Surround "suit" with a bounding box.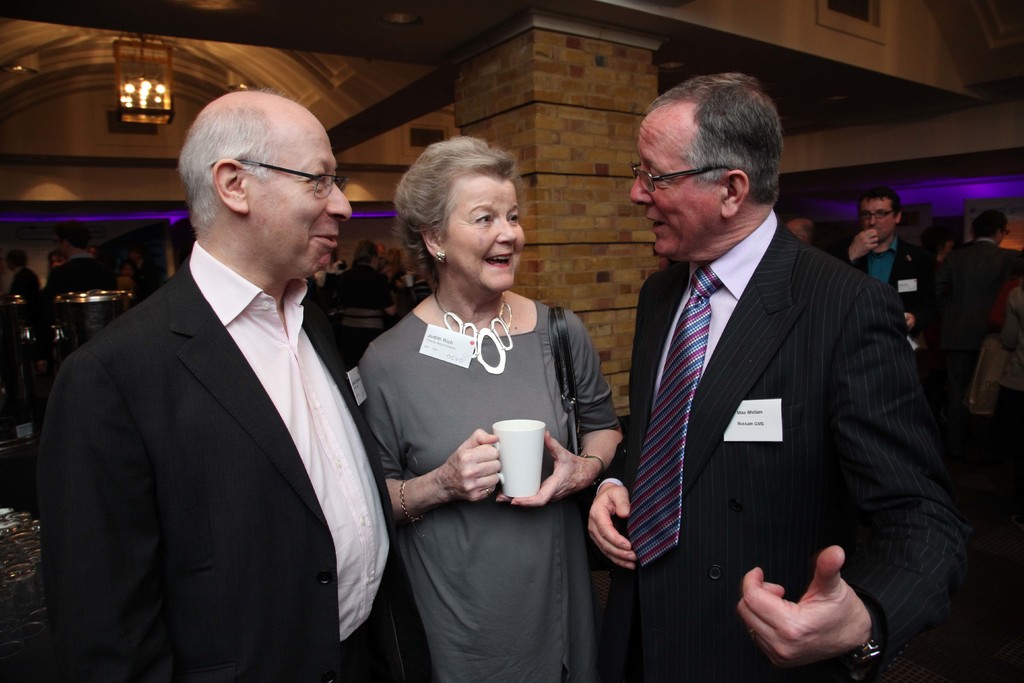
939 239 1019 342.
